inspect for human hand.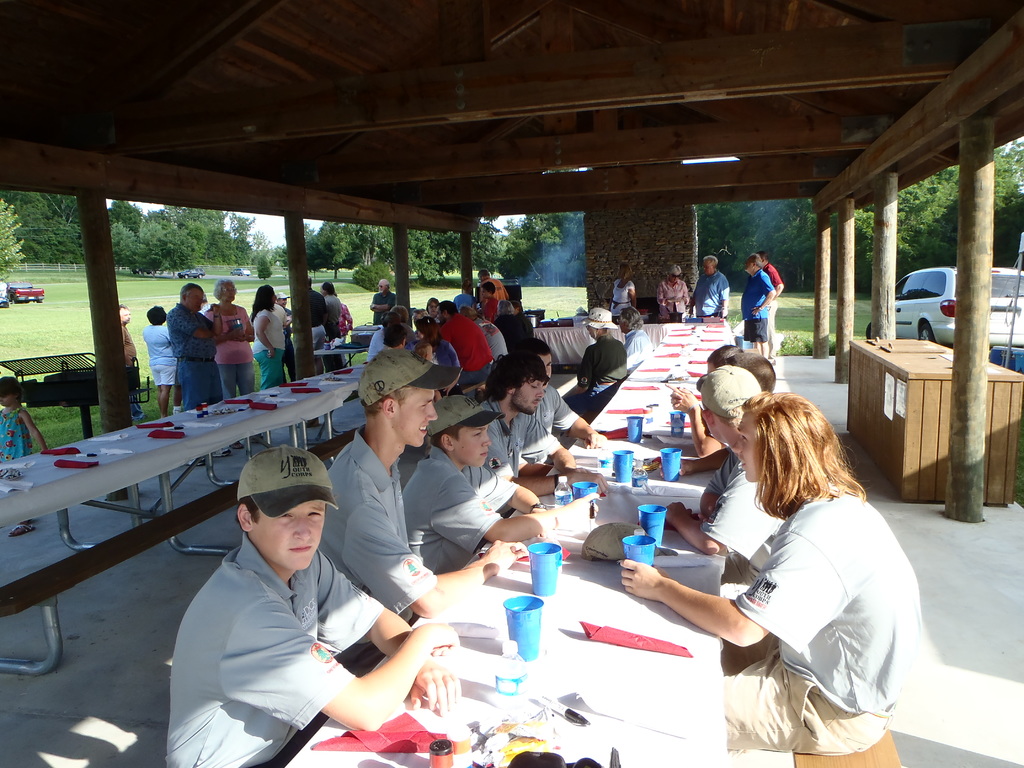
Inspection: (x1=664, y1=498, x2=692, y2=532).
